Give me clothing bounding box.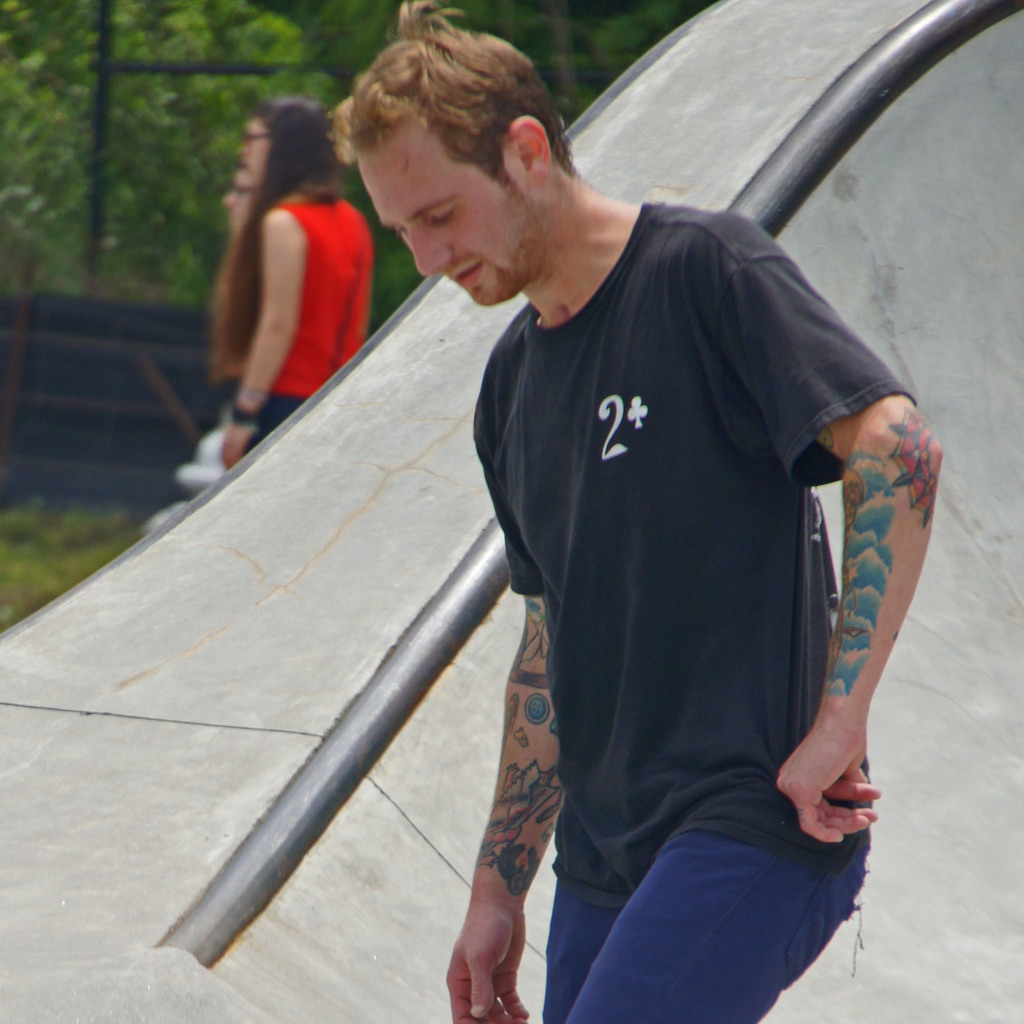
<bbox>239, 187, 379, 447</bbox>.
